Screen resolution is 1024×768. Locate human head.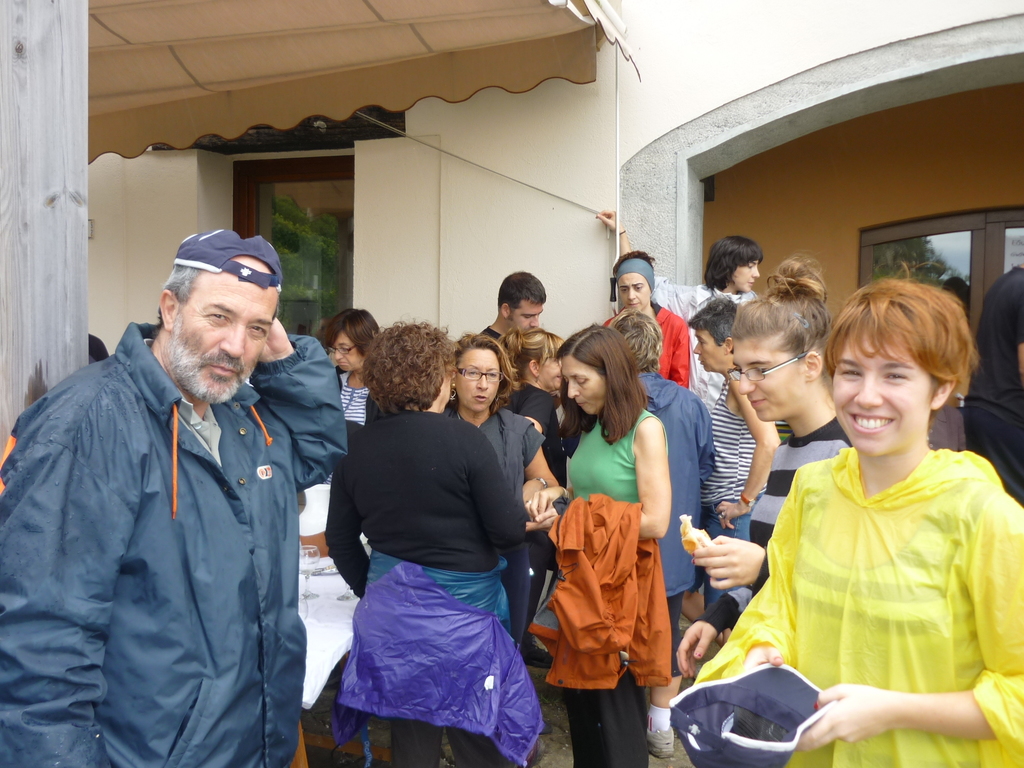
x1=319, y1=306, x2=380, y2=373.
